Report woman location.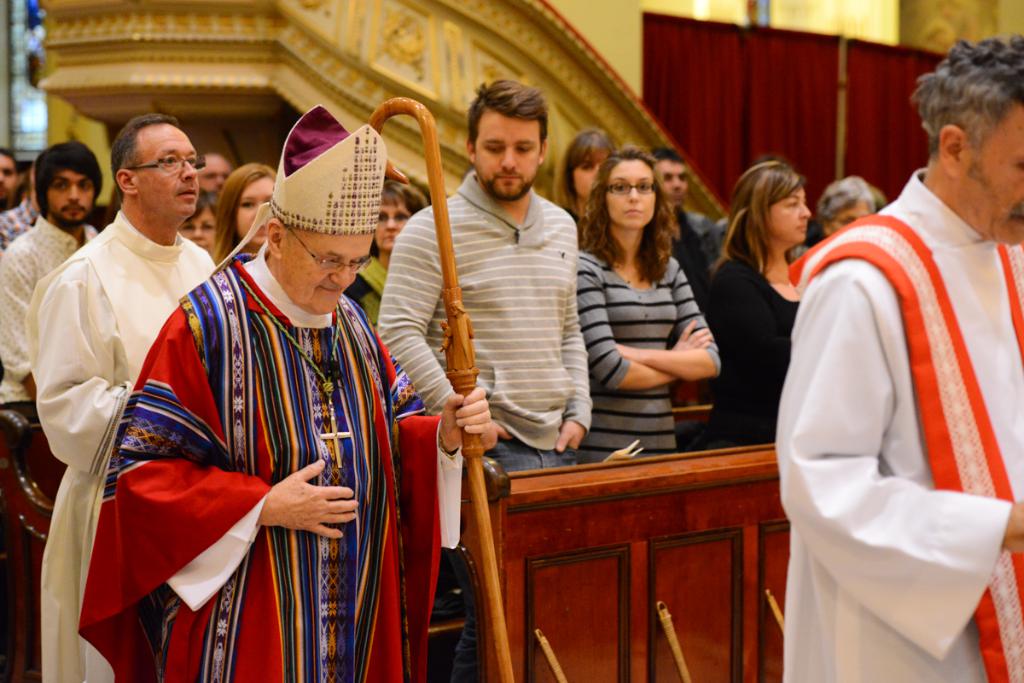
Report: region(701, 163, 813, 445).
